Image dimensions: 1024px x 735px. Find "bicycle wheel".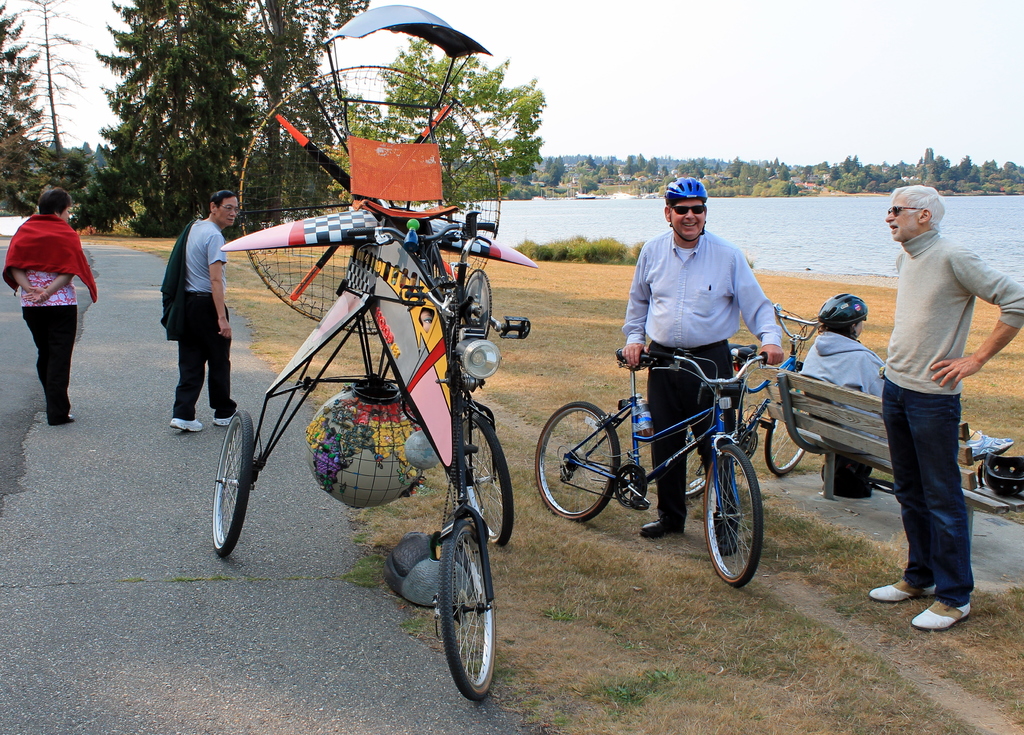
Rect(537, 403, 623, 524).
